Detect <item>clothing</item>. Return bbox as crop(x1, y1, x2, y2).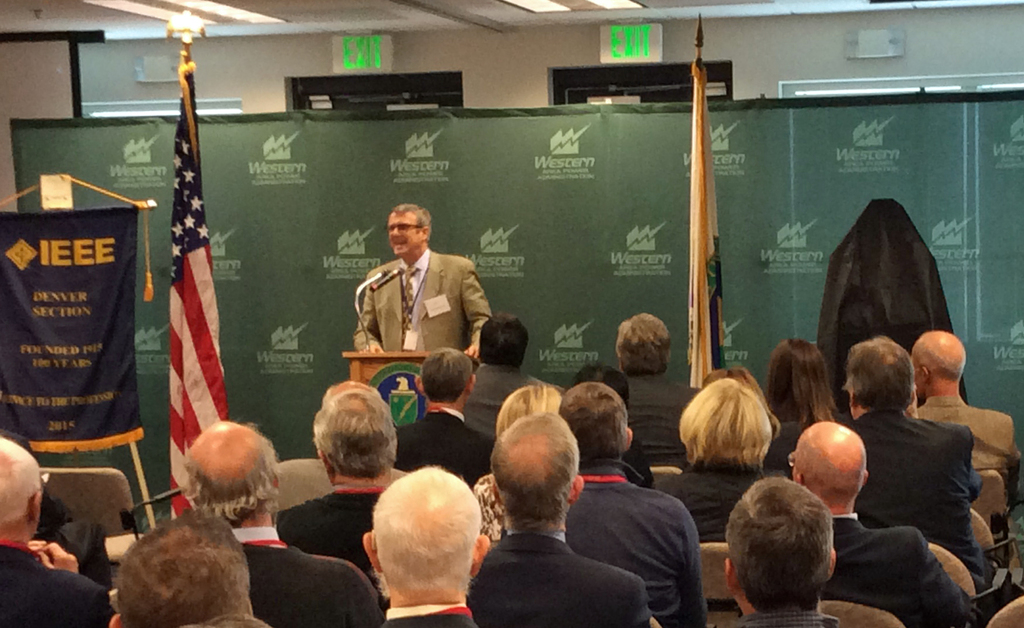
crop(461, 364, 553, 440).
